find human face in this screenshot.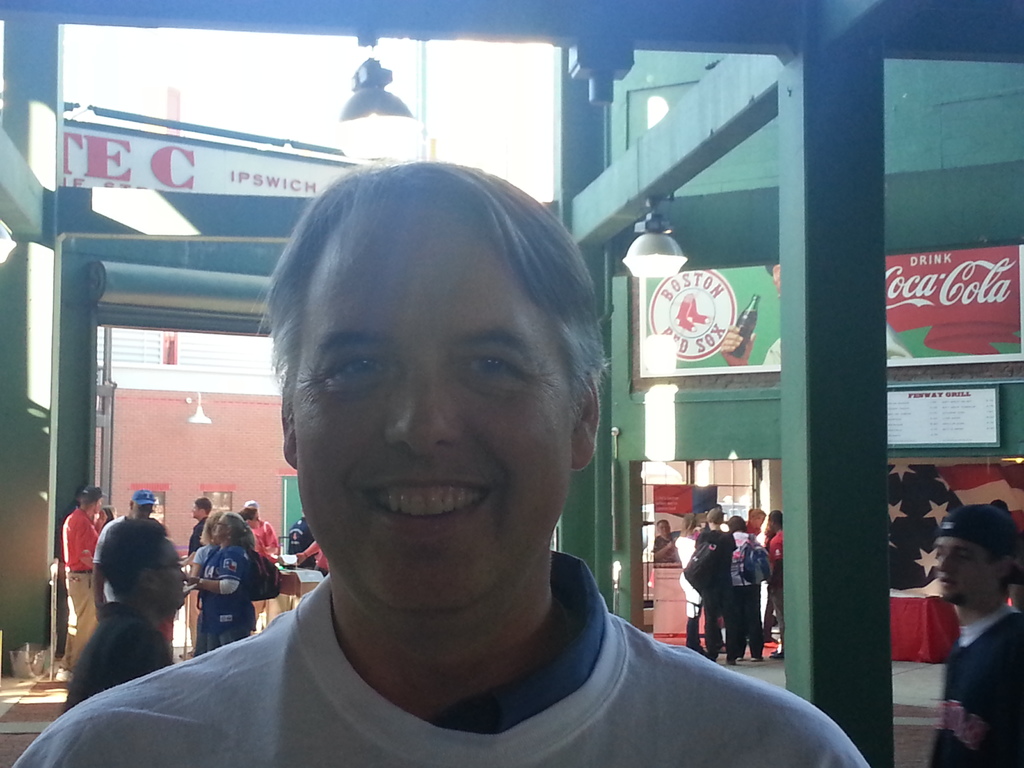
The bounding box for human face is pyautogui.locateOnScreen(660, 522, 669, 537).
